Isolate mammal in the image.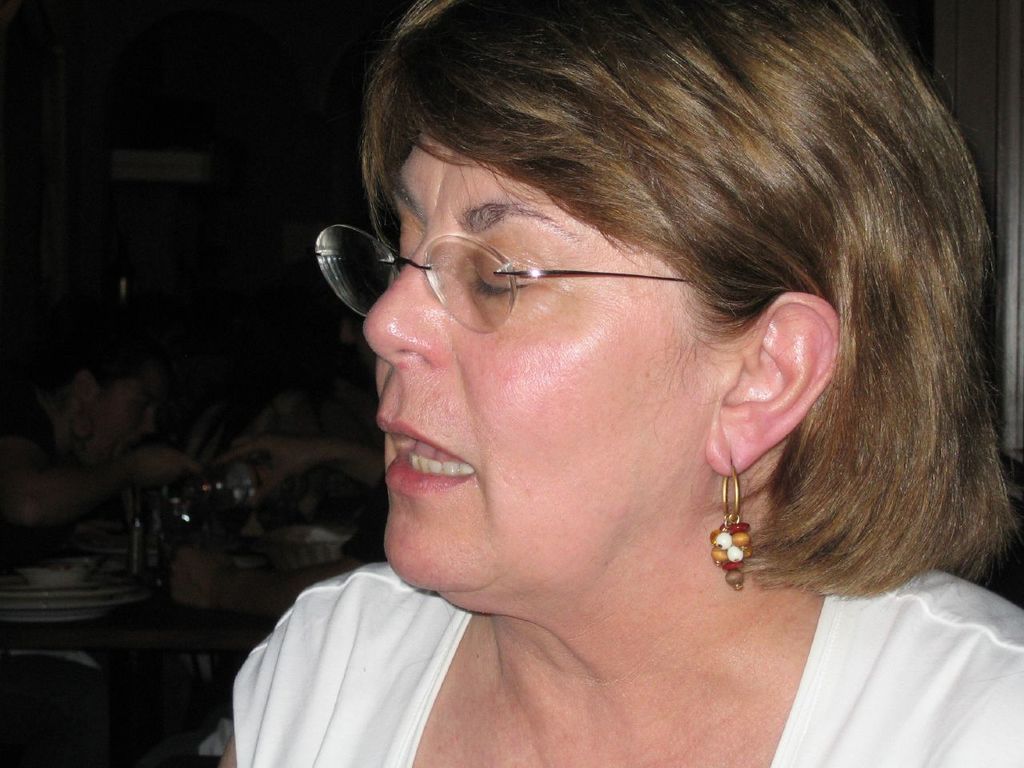
Isolated region: [x1=222, y1=0, x2=1023, y2=767].
